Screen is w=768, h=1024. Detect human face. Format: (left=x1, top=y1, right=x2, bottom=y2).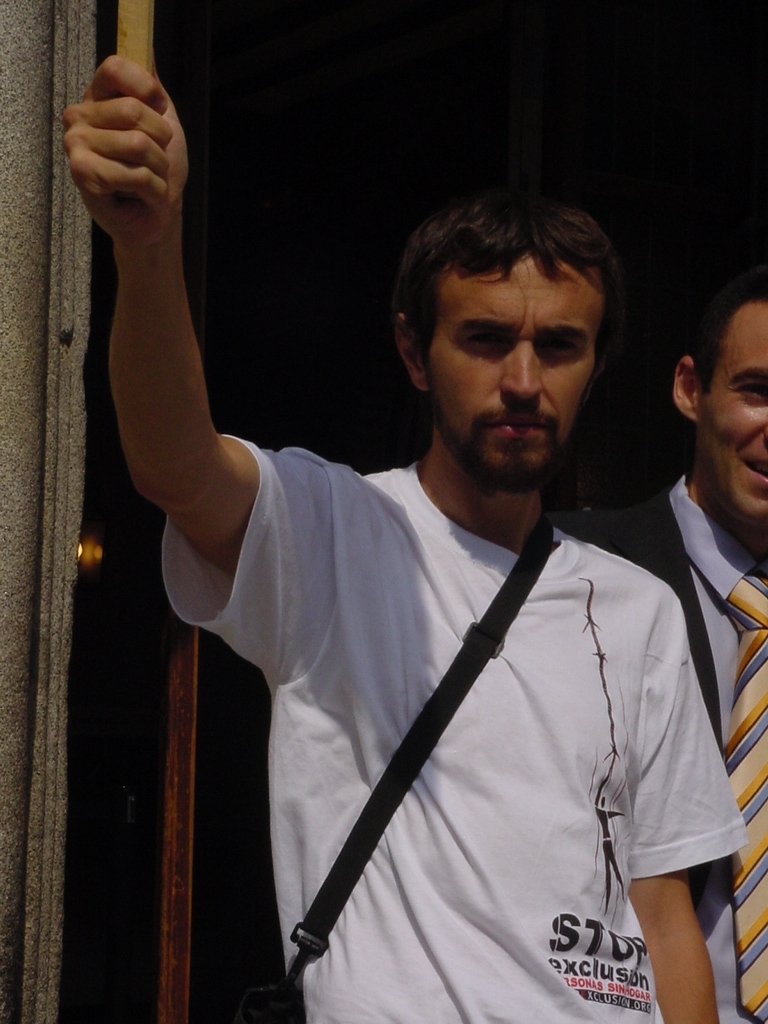
(left=425, top=239, right=602, bottom=500).
